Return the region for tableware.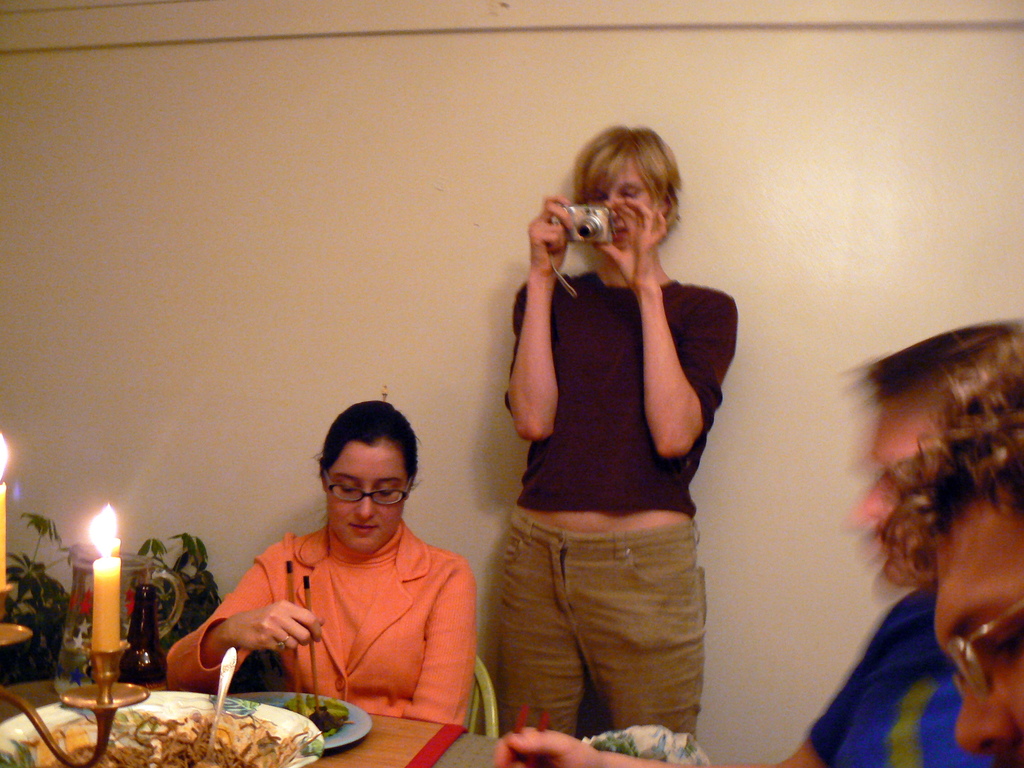
x1=225 y1=685 x2=371 y2=762.
